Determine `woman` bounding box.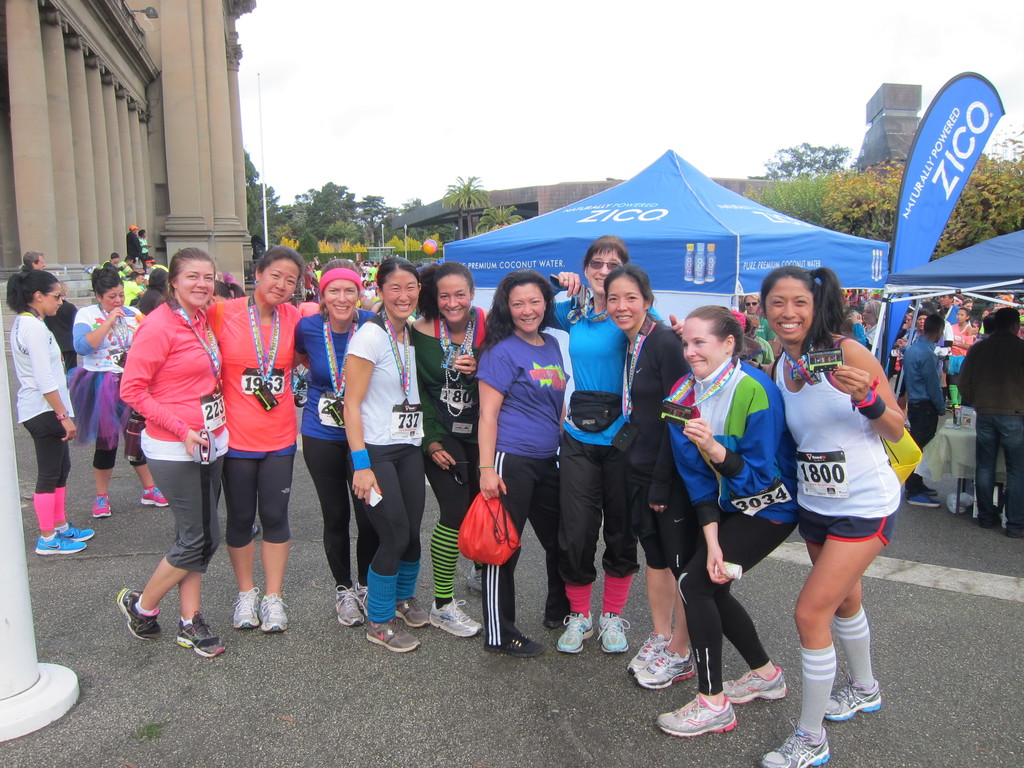
Determined: locate(762, 262, 912, 767).
